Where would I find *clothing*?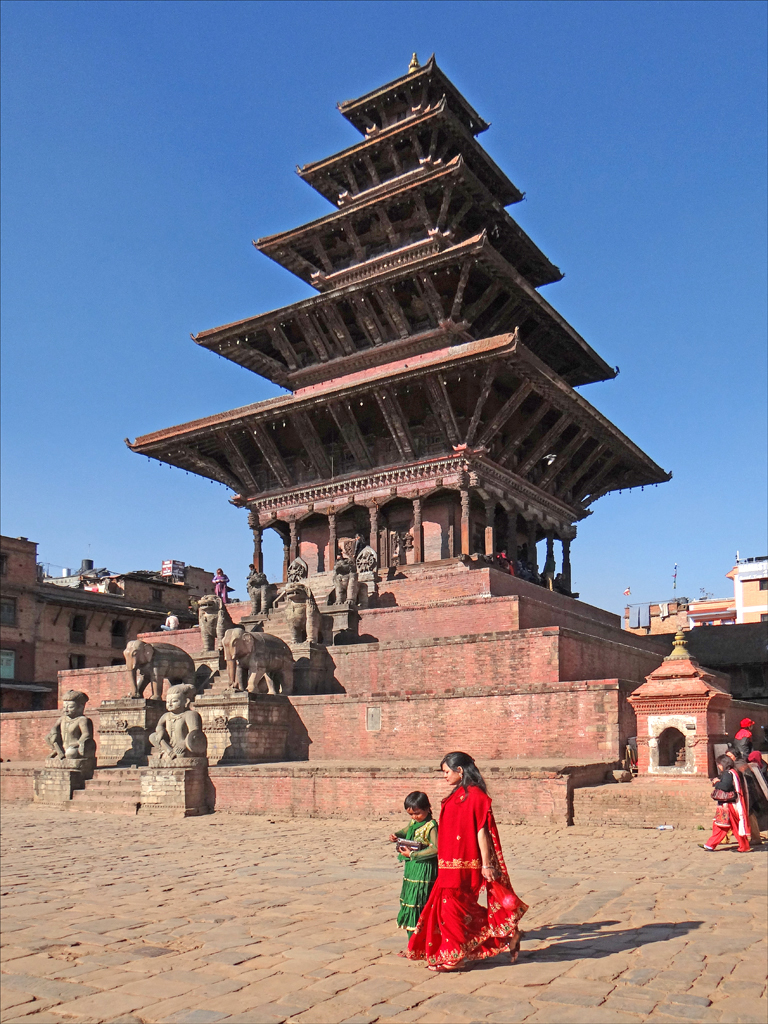
At select_region(419, 768, 520, 957).
